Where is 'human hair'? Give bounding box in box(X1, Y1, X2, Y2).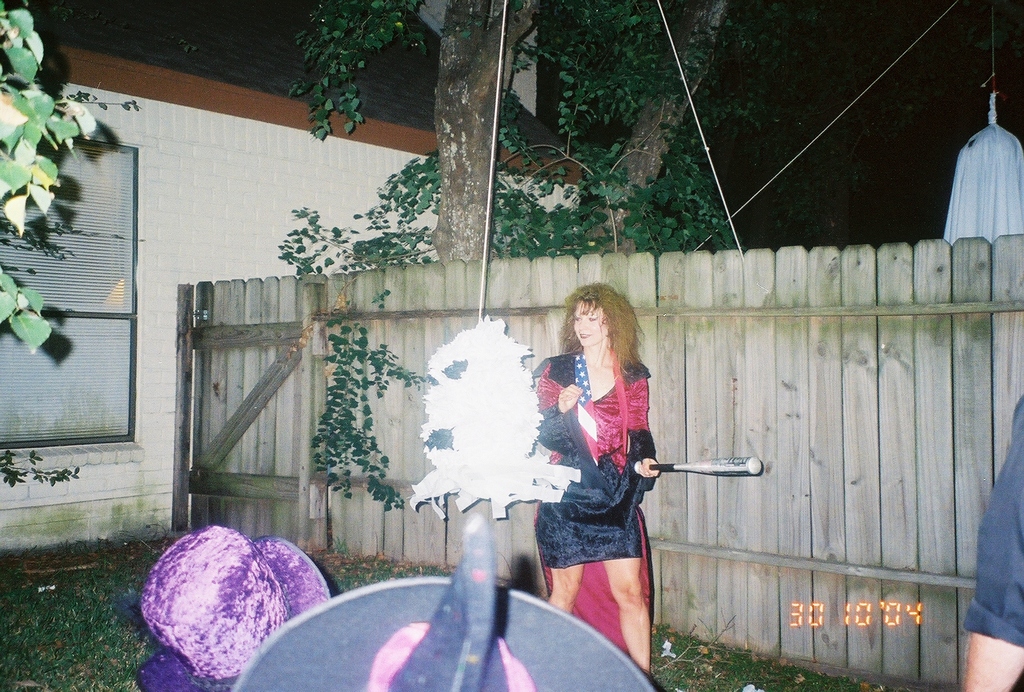
box(570, 293, 644, 380).
